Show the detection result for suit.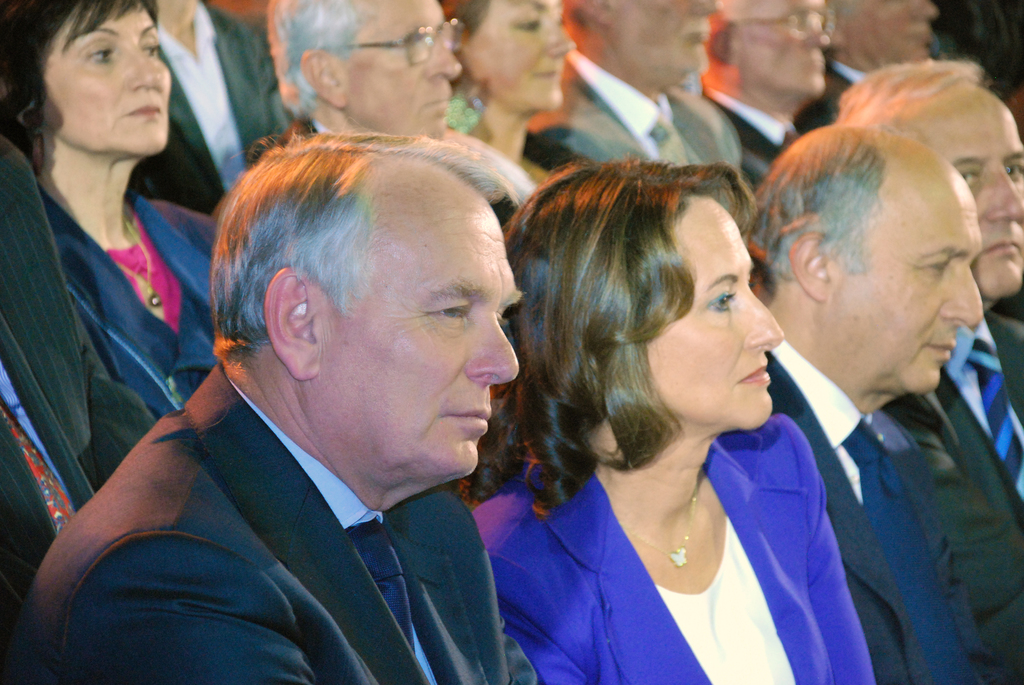
bbox=(906, 310, 1023, 684).
